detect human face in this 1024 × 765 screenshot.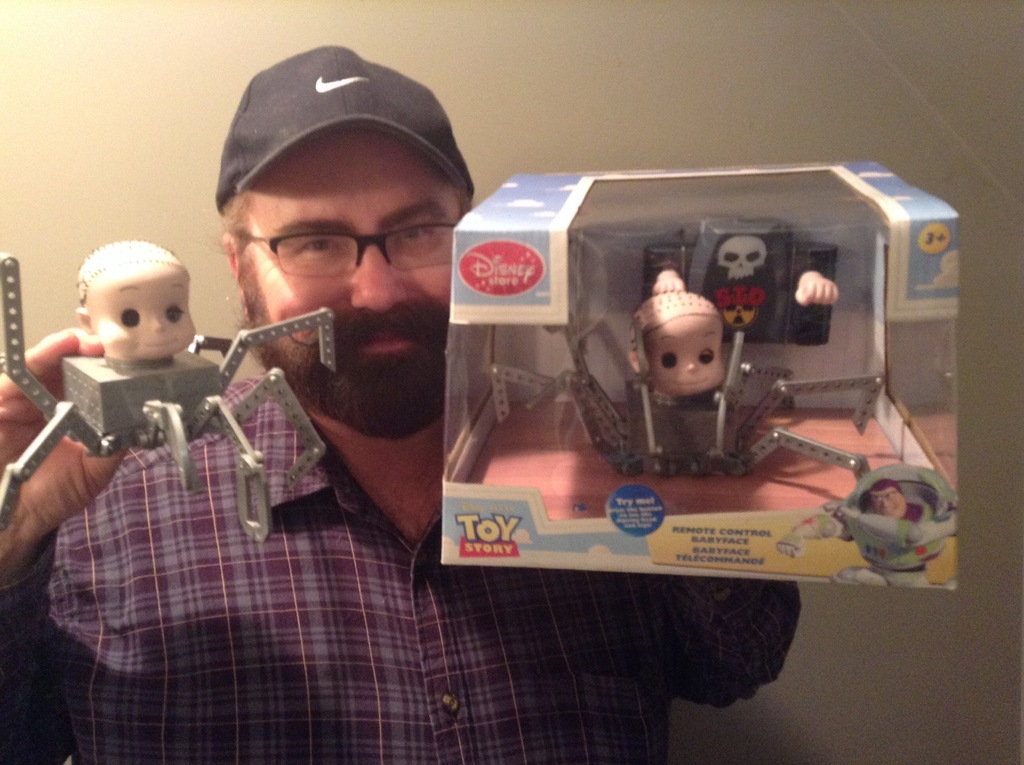
Detection: [x1=867, y1=486, x2=907, y2=519].
